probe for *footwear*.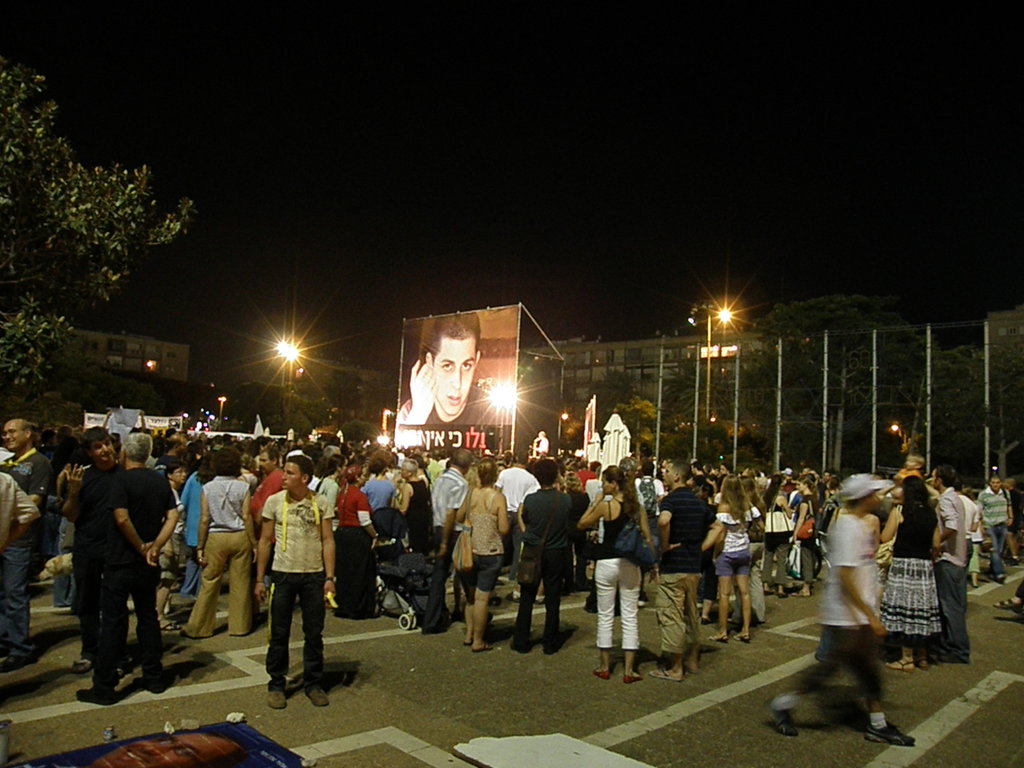
Probe result: left=793, top=585, right=814, bottom=598.
